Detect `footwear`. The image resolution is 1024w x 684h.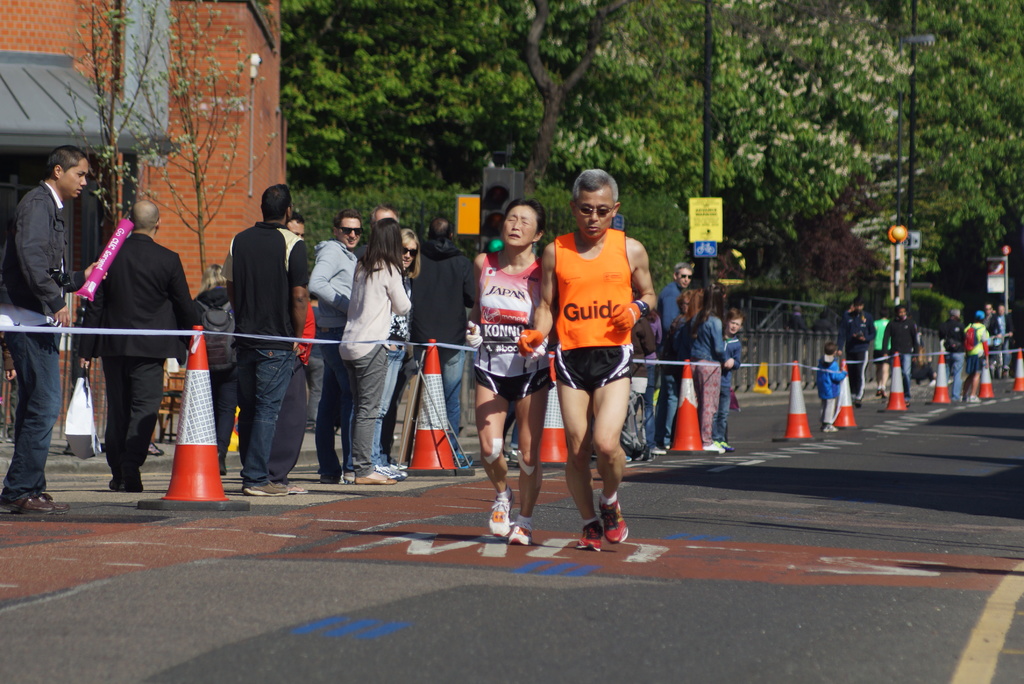
pyautogui.locateOnScreen(42, 484, 61, 510).
